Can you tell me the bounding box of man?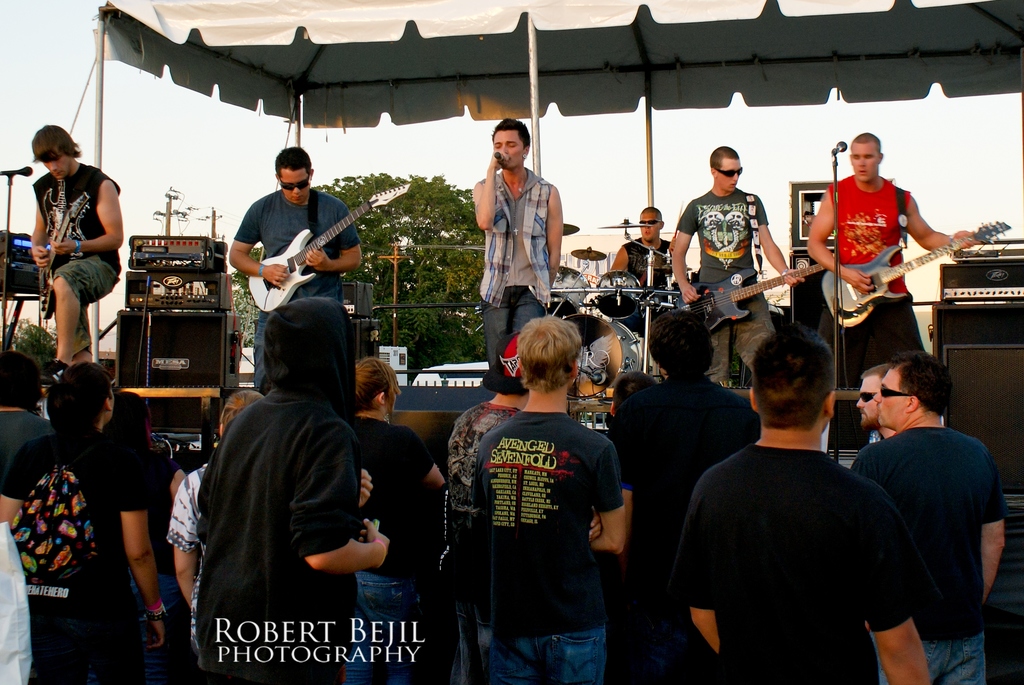
<bbox>611, 311, 767, 684</bbox>.
